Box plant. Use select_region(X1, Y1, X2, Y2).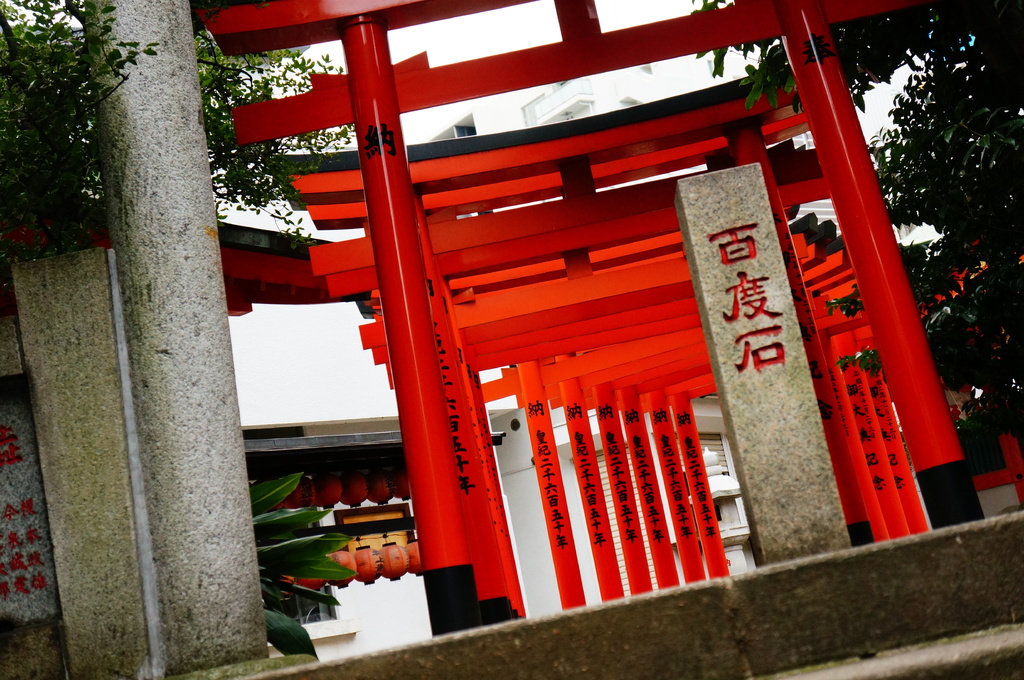
select_region(677, 0, 1023, 437).
